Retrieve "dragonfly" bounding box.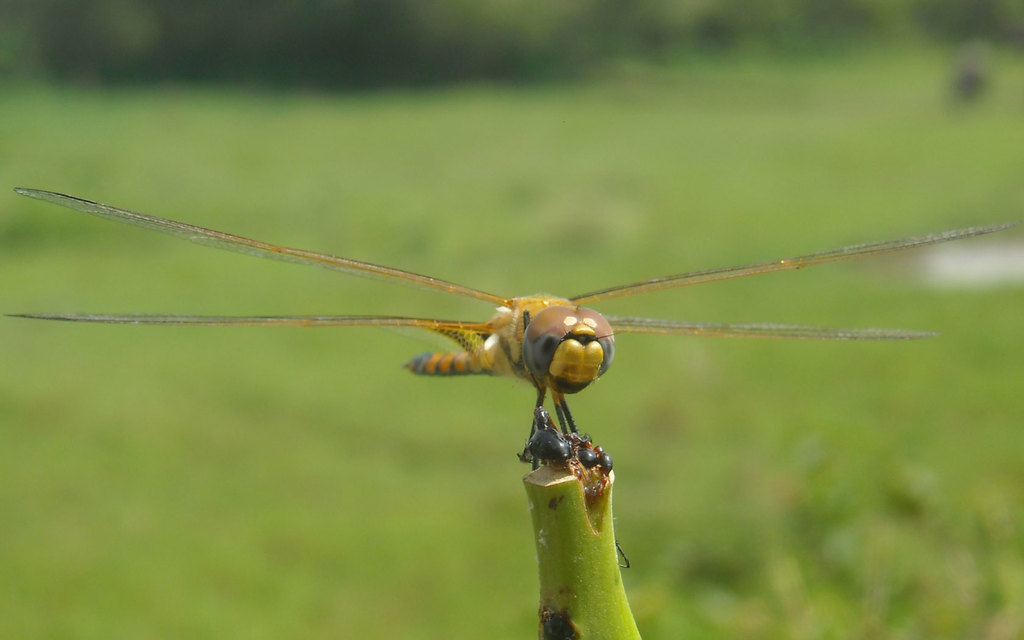
Bounding box: Rect(2, 187, 1018, 566).
